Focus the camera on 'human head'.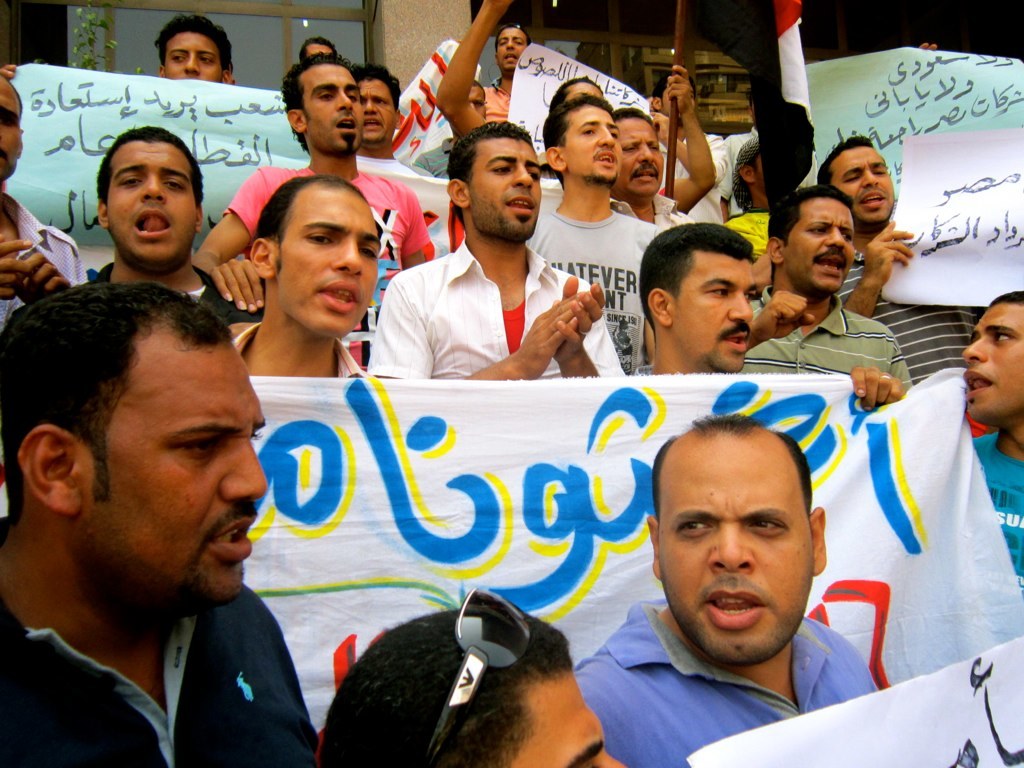
Focus region: <box>766,185,857,299</box>.
